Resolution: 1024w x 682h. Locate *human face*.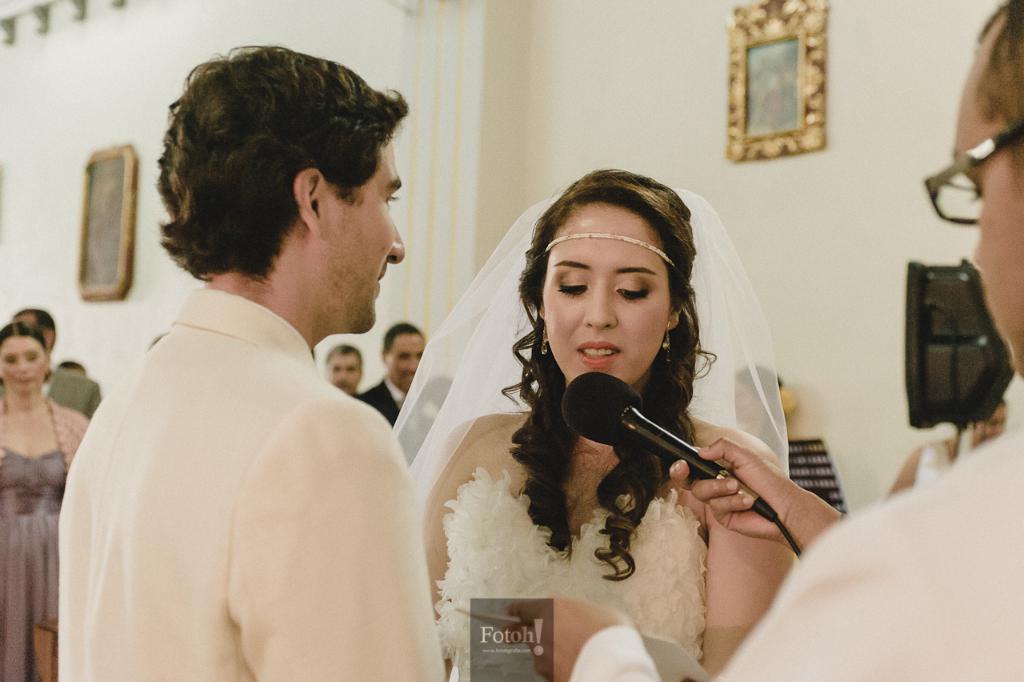
x1=0 y1=339 x2=51 y2=395.
